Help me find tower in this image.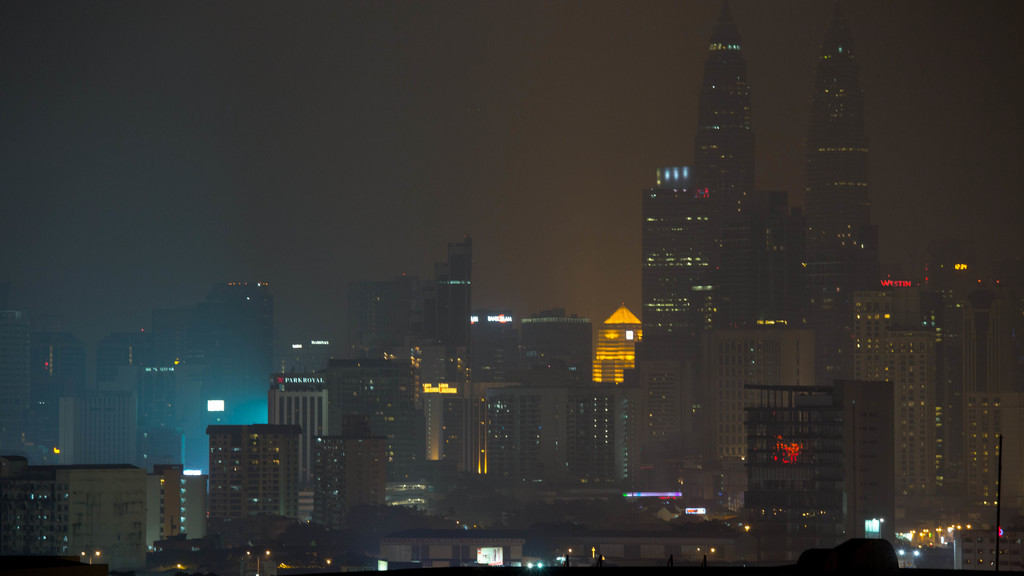
Found it: BBox(323, 355, 437, 502).
